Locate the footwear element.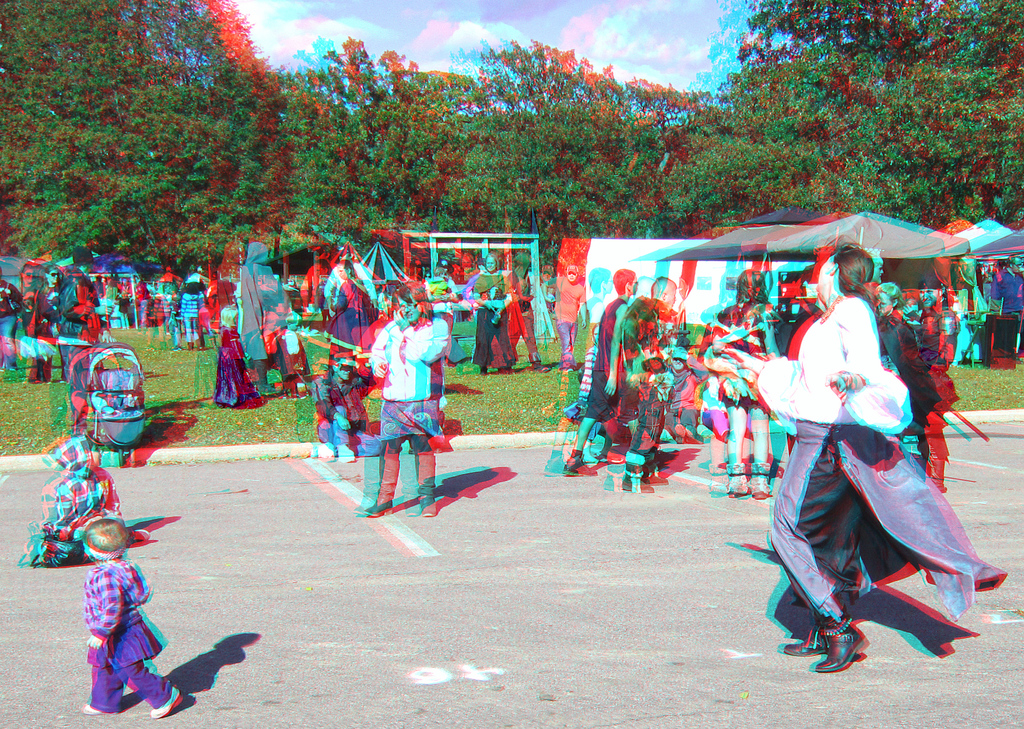
Element bbox: BBox(193, 334, 208, 354).
